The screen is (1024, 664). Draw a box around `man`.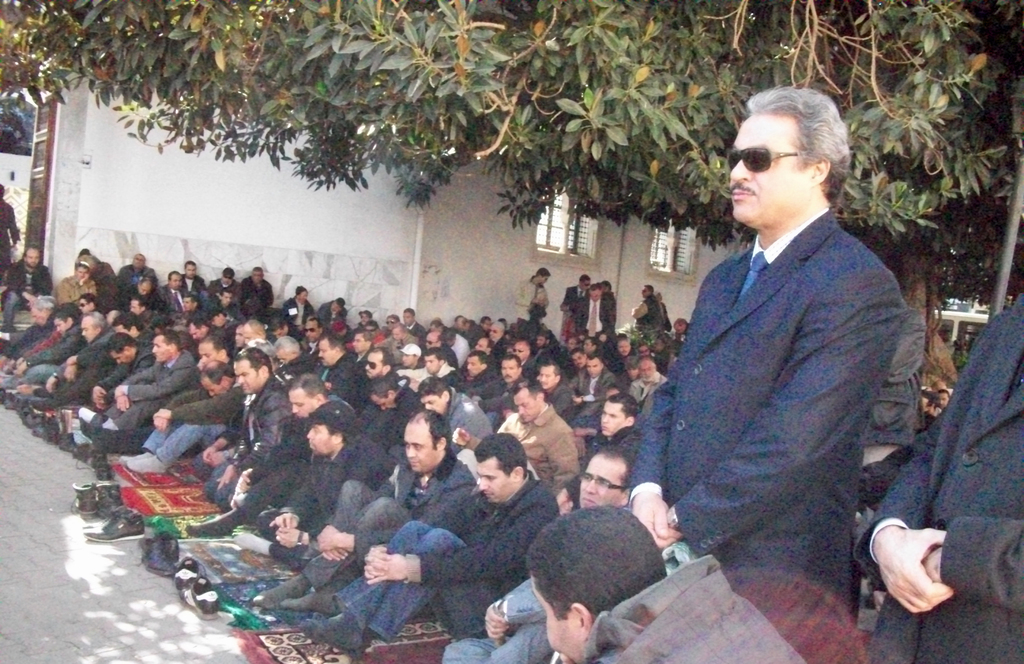
<region>249, 400, 396, 603</region>.
